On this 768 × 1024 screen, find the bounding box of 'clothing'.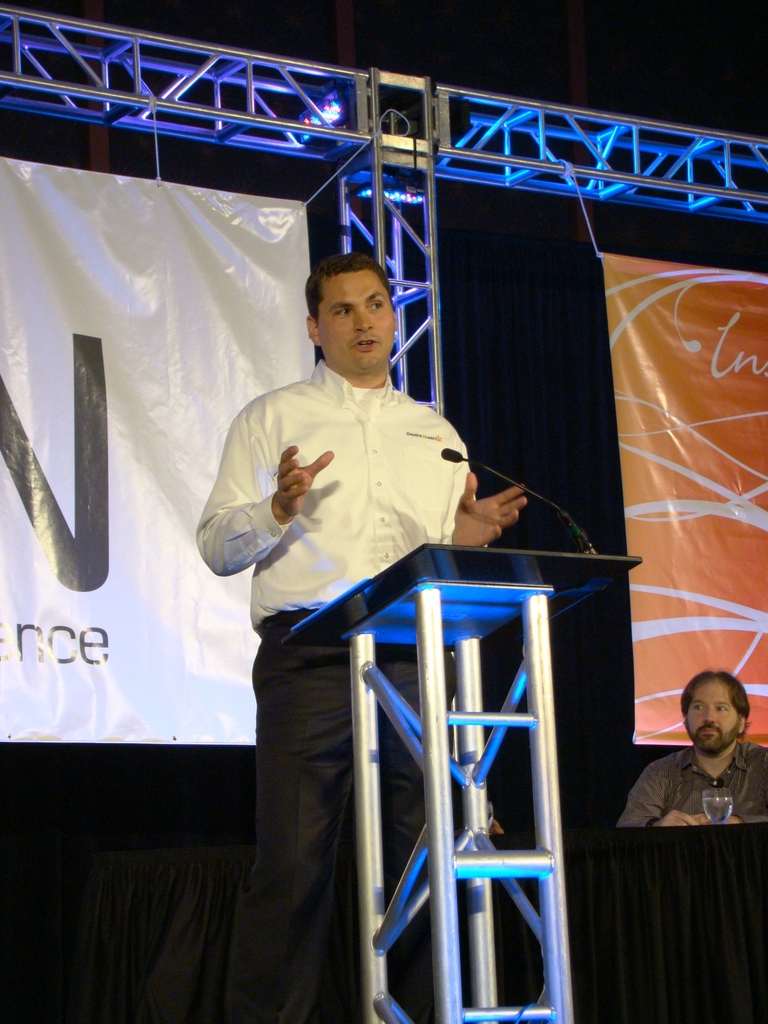
Bounding box: 609:729:767:832.
